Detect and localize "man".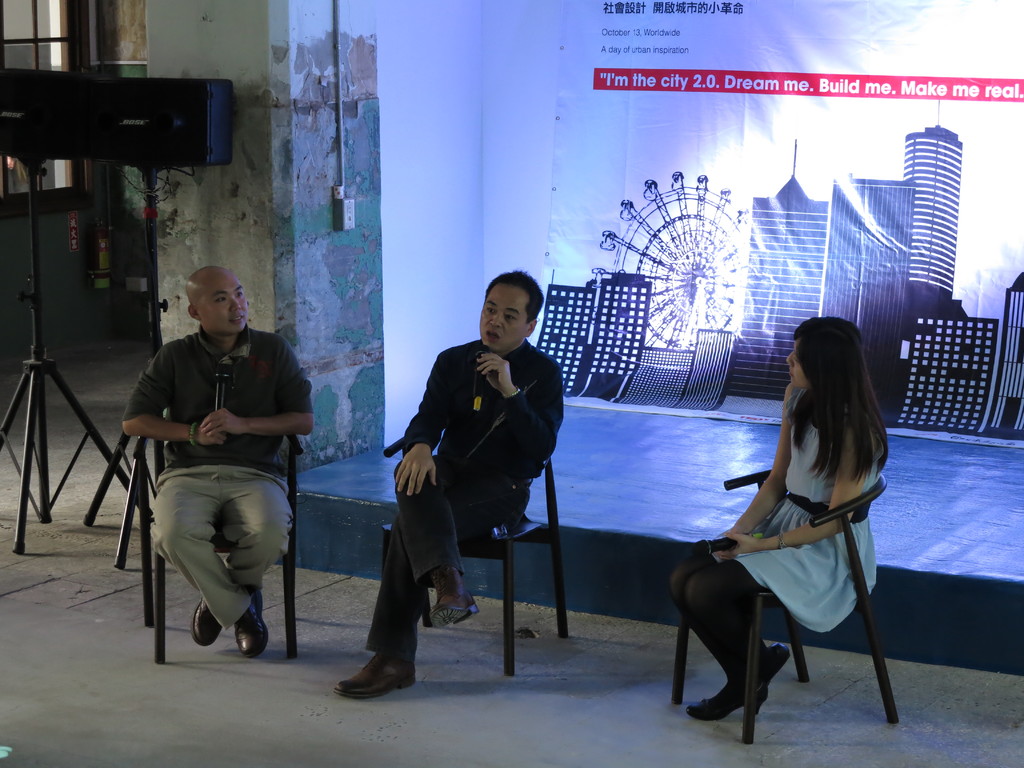
Localized at x1=118 y1=264 x2=311 y2=646.
